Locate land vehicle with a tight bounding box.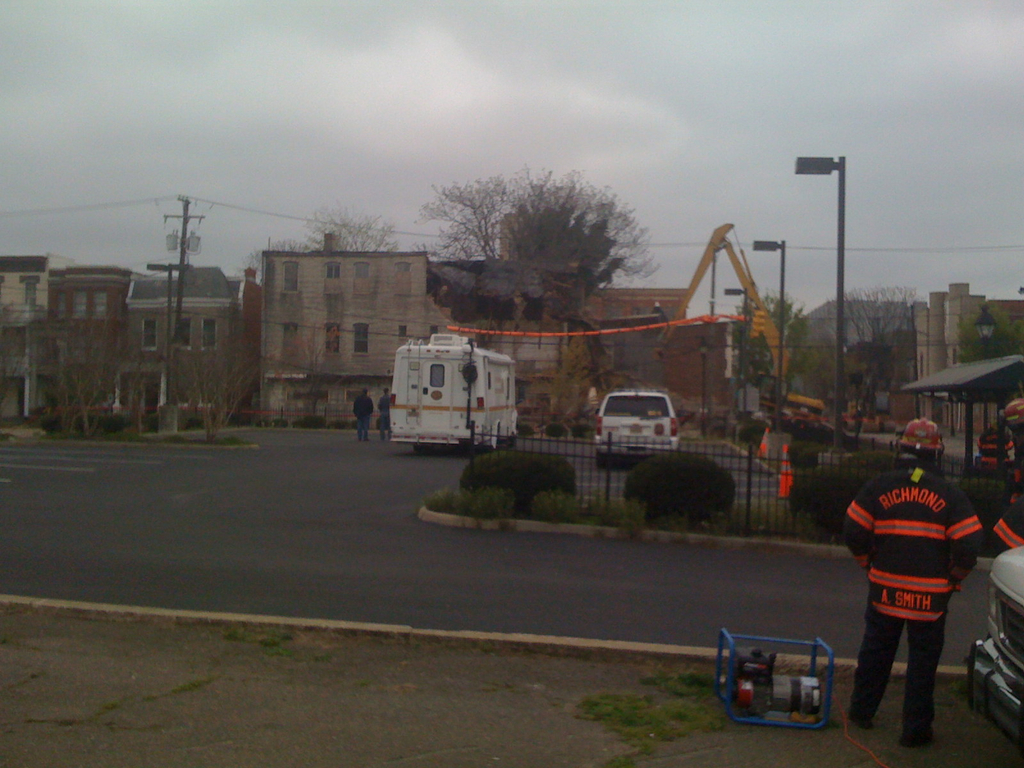
(659,220,829,433).
